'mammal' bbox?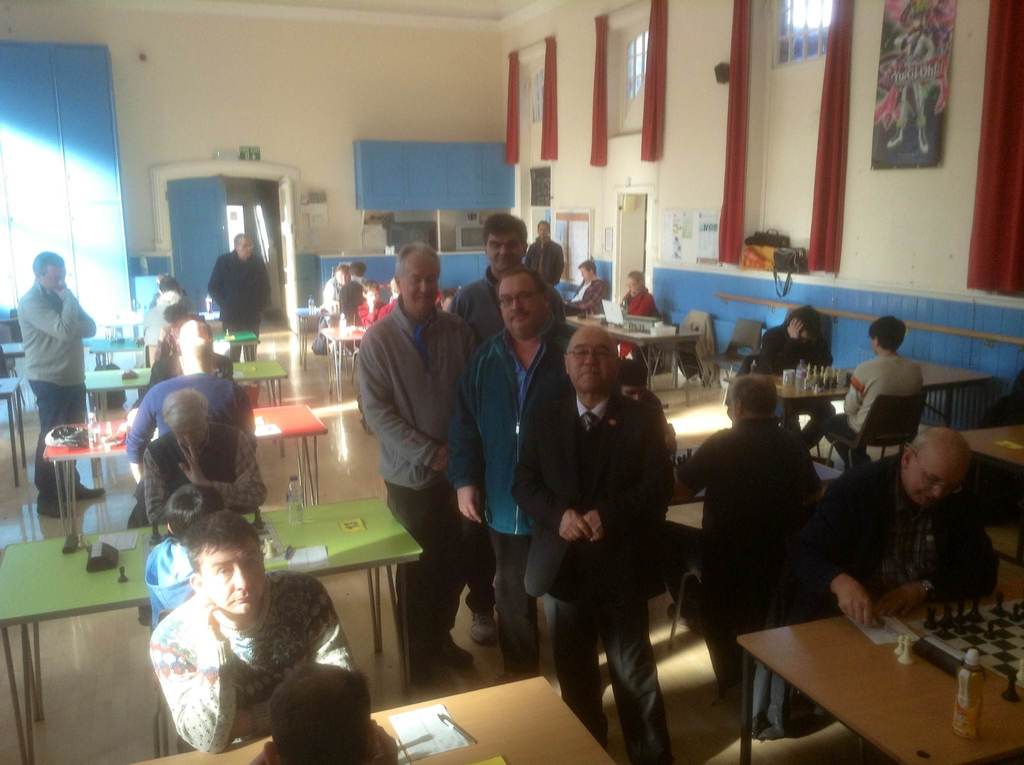
[321,264,351,329]
